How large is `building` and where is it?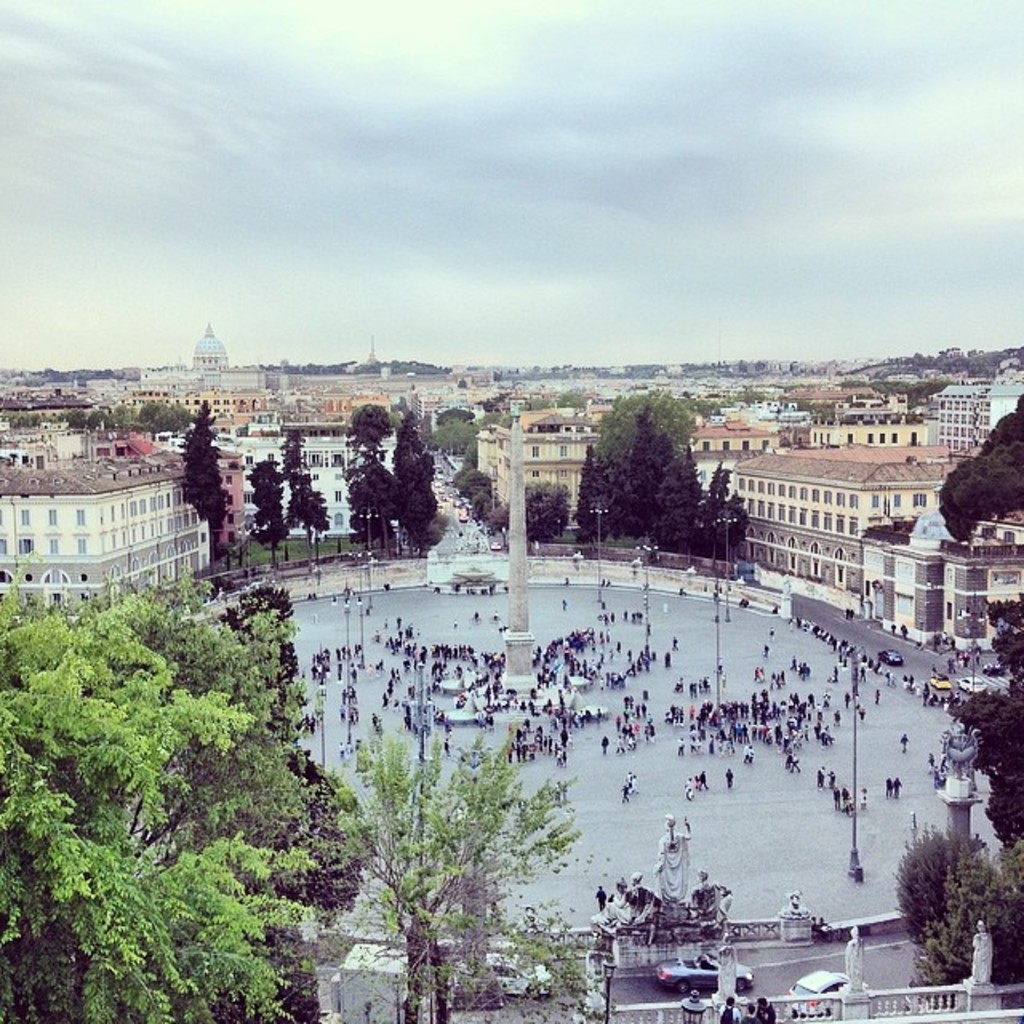
Bounding box: [left=138, top=322, right=280, bottom=394].
